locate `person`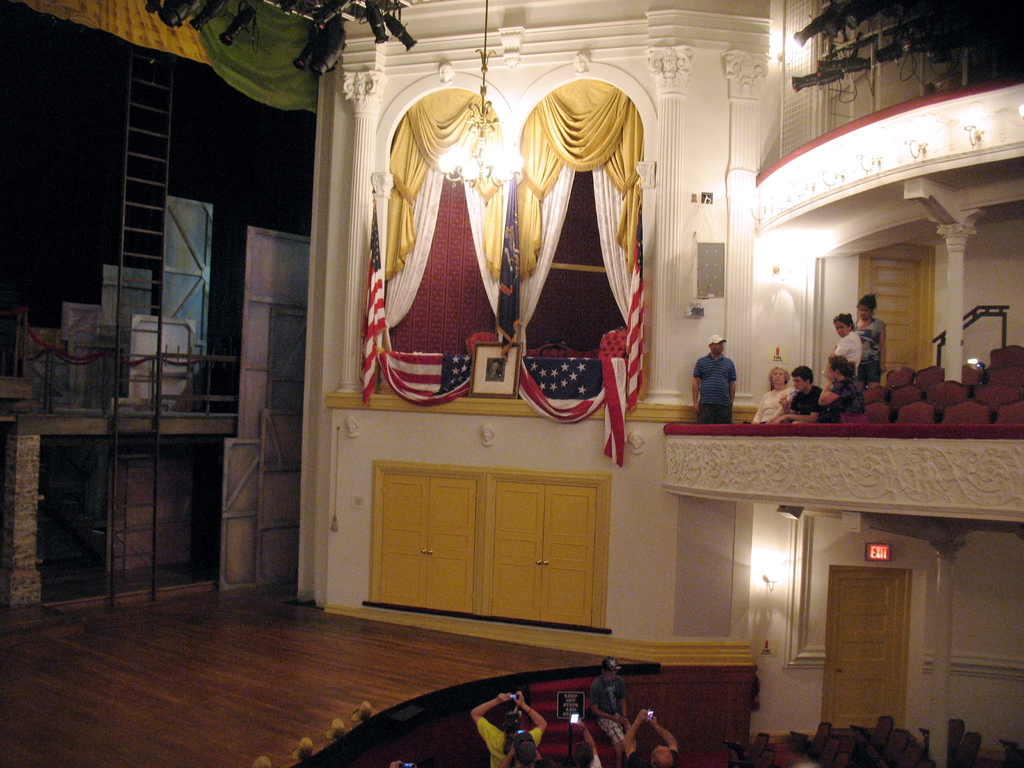
x1=589, y1=656, x2=634, y2=765
